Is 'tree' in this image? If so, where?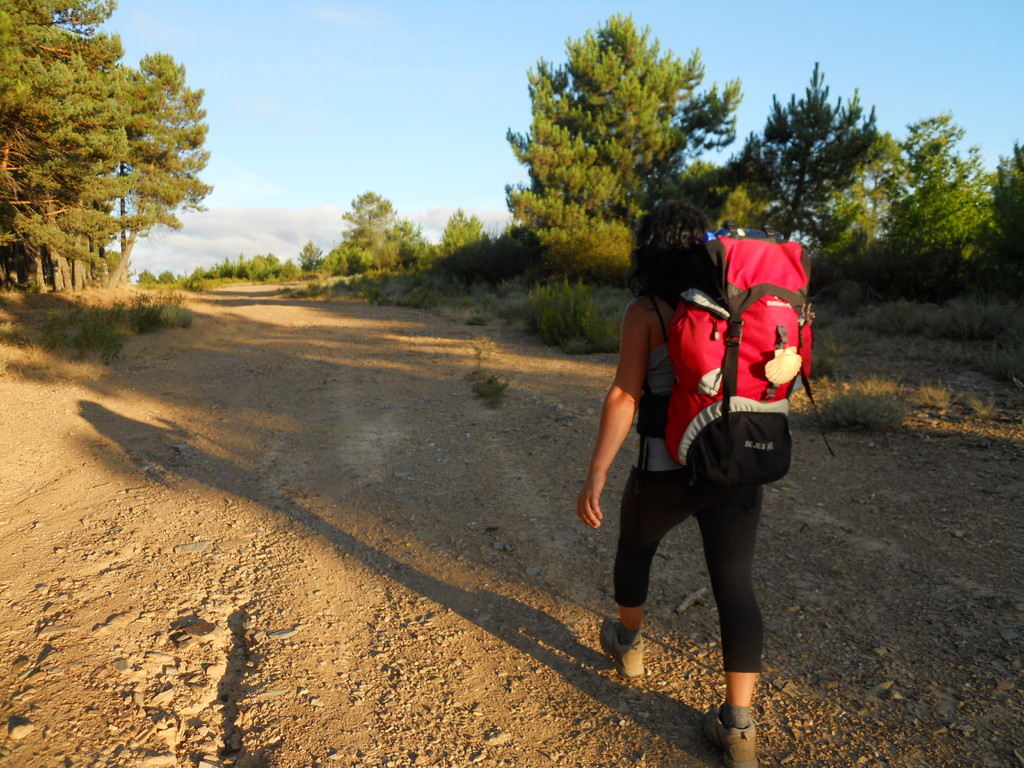
Yes, at (left=0, top=0, right=213, bottom=306).
